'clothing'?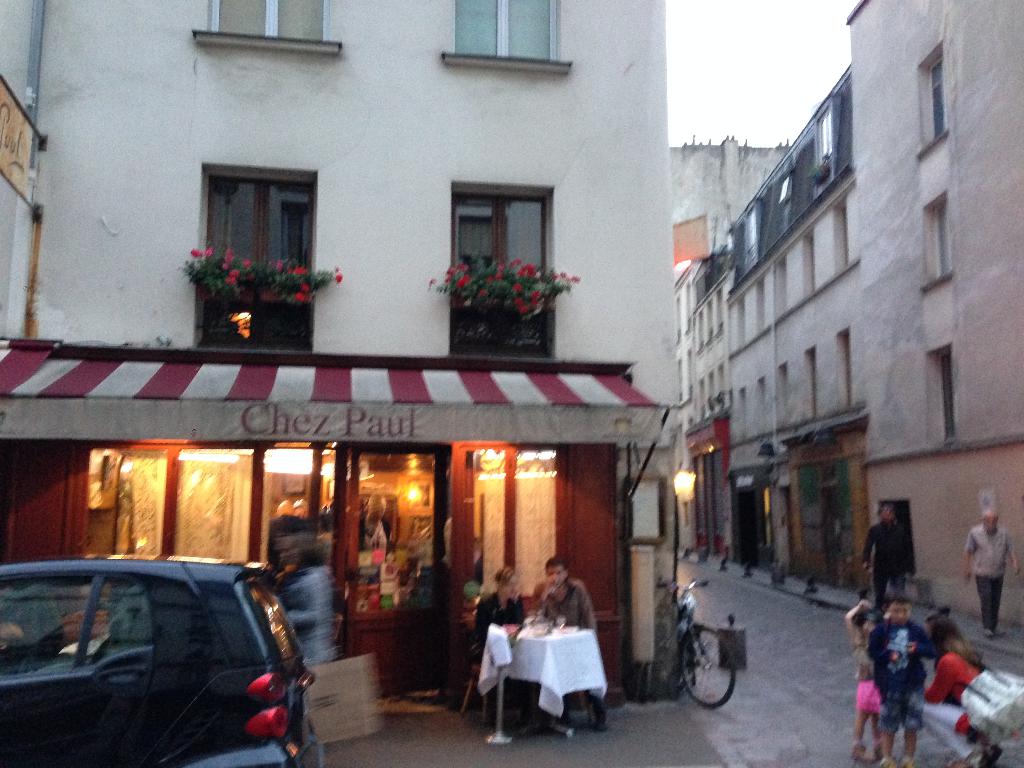
(x1=863, y1=620, x2=942, y2=723)
